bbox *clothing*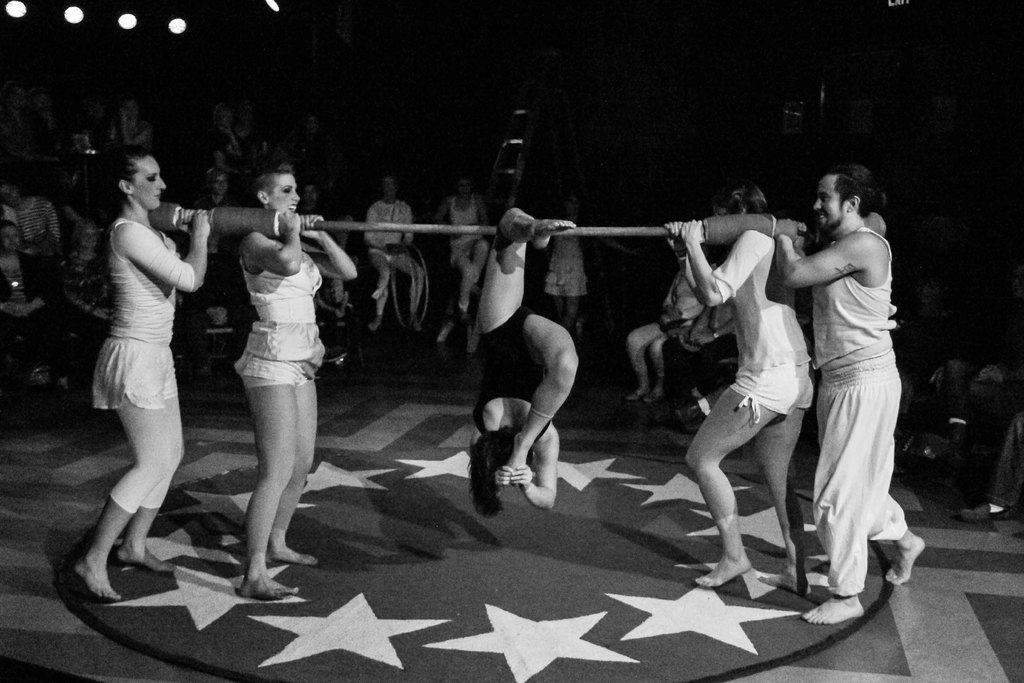
<region>709, 229, 798, 406</region>
